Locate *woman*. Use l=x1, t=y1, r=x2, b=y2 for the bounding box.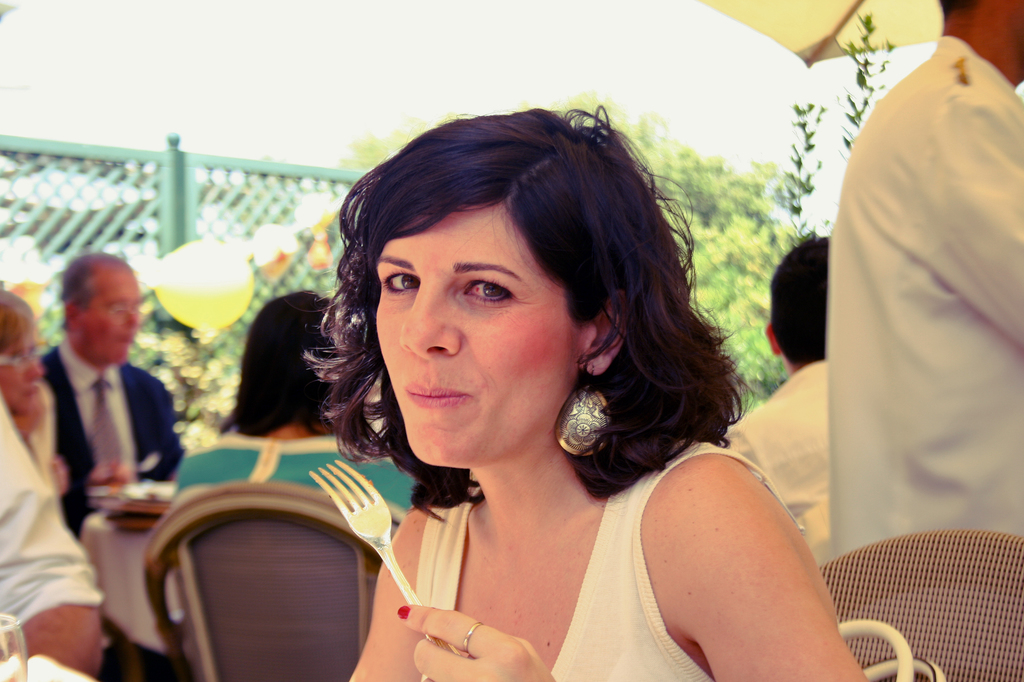
l=169, t=291, r=420, b=523.
